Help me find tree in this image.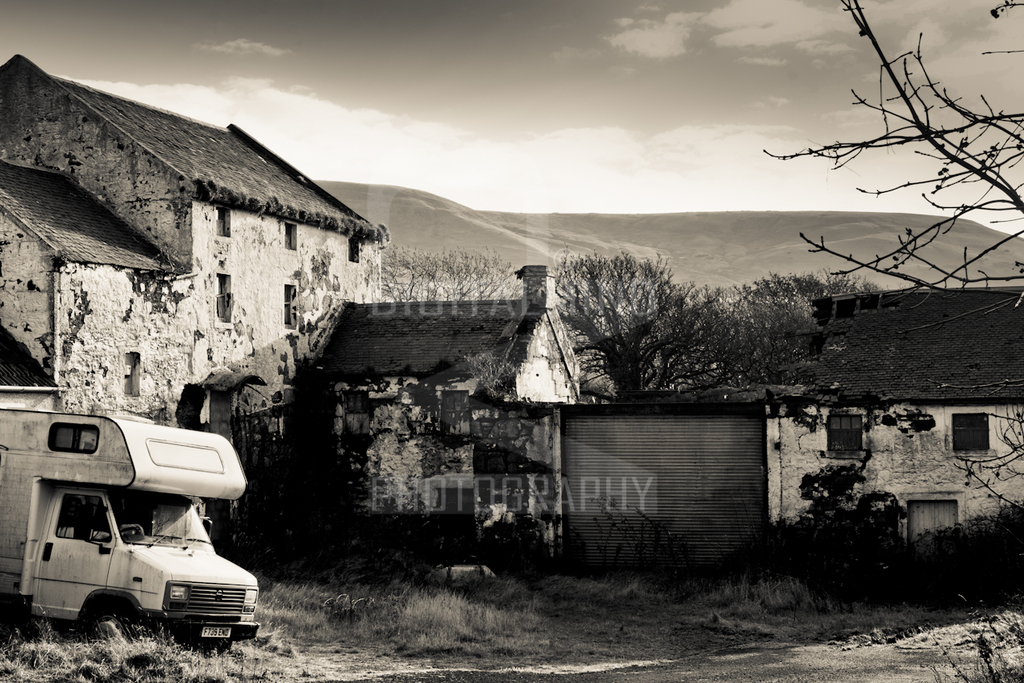
Found it: BBox(750, 0, 1000, 342).
